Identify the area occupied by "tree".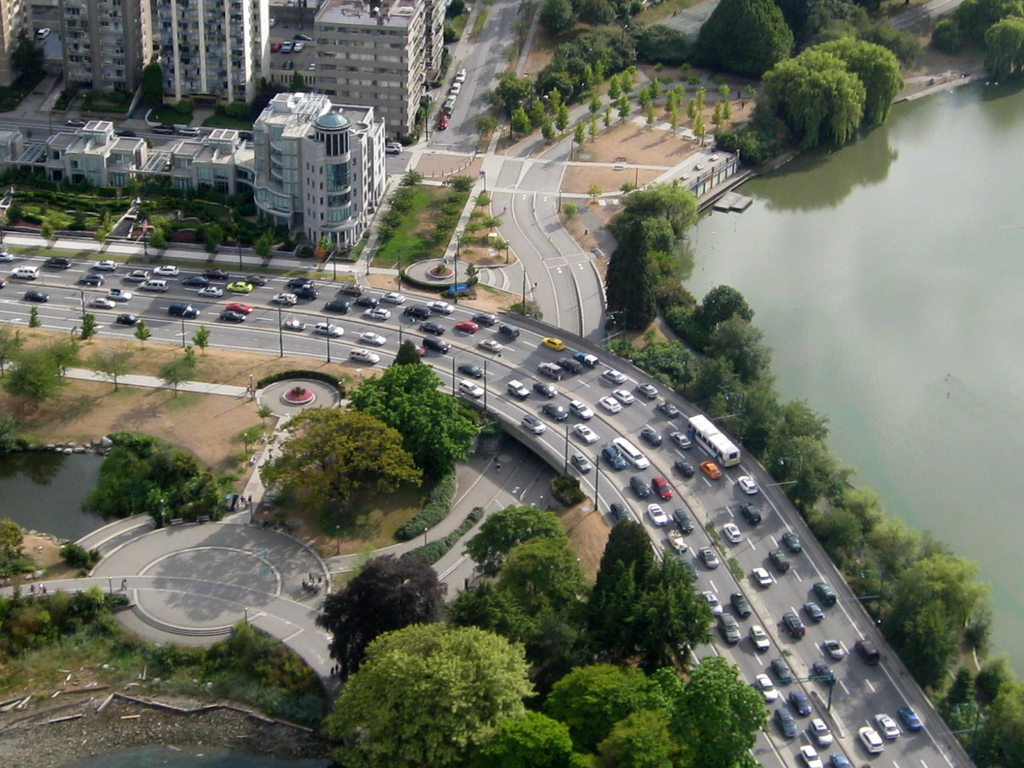
Area: 605, 220, 657, 330.
